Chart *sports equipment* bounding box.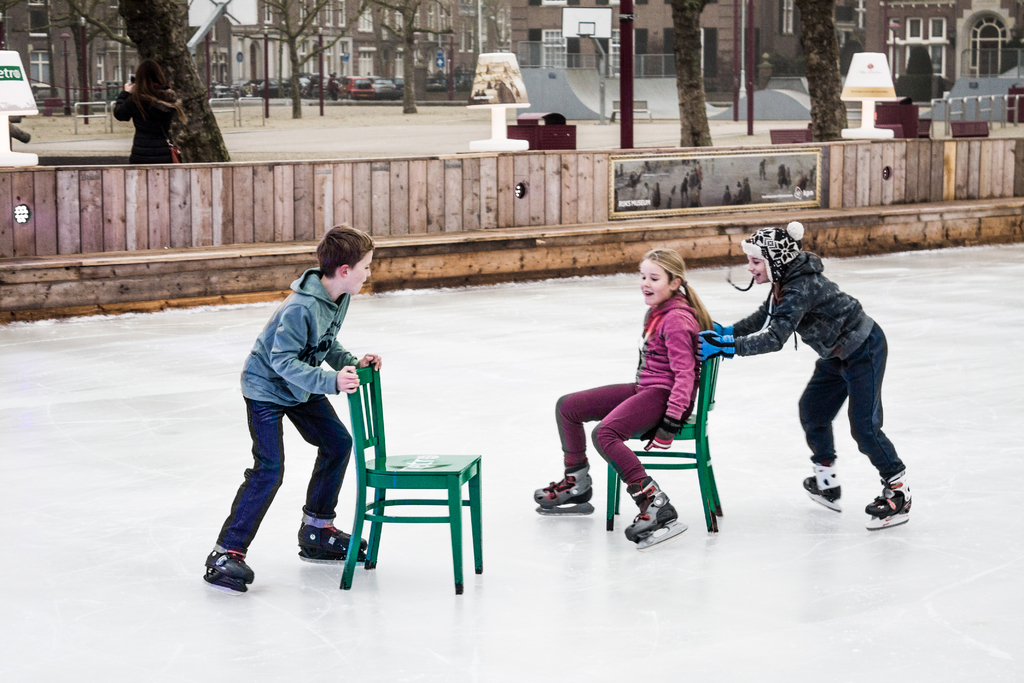
Charted: x1=530, y1=468, x2=594, y2=513.
